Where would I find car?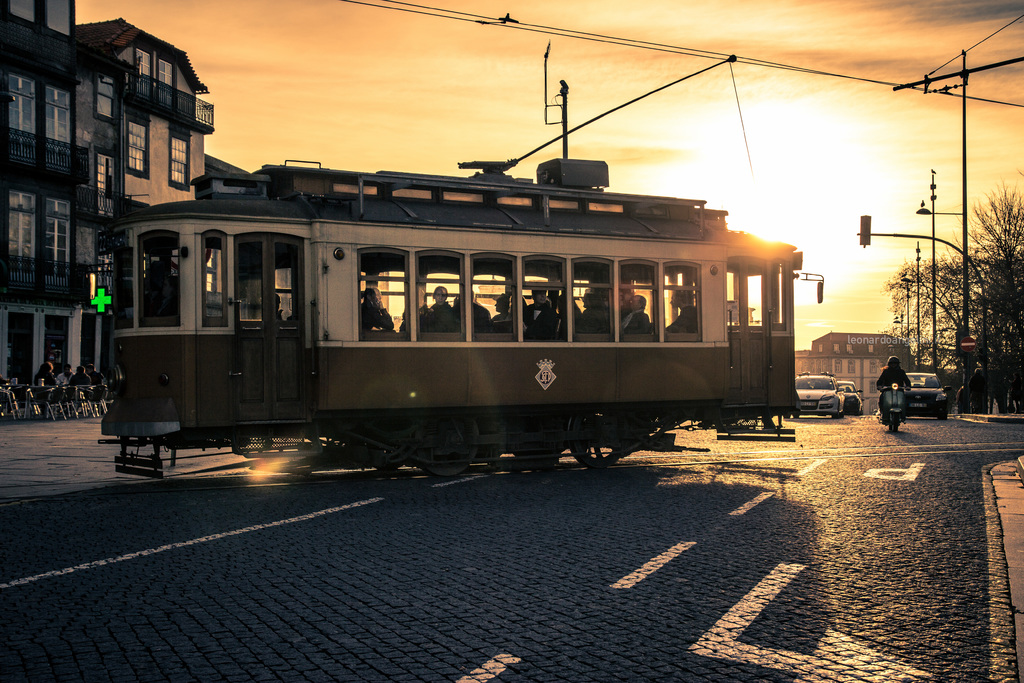
At (835,375,863,415).
